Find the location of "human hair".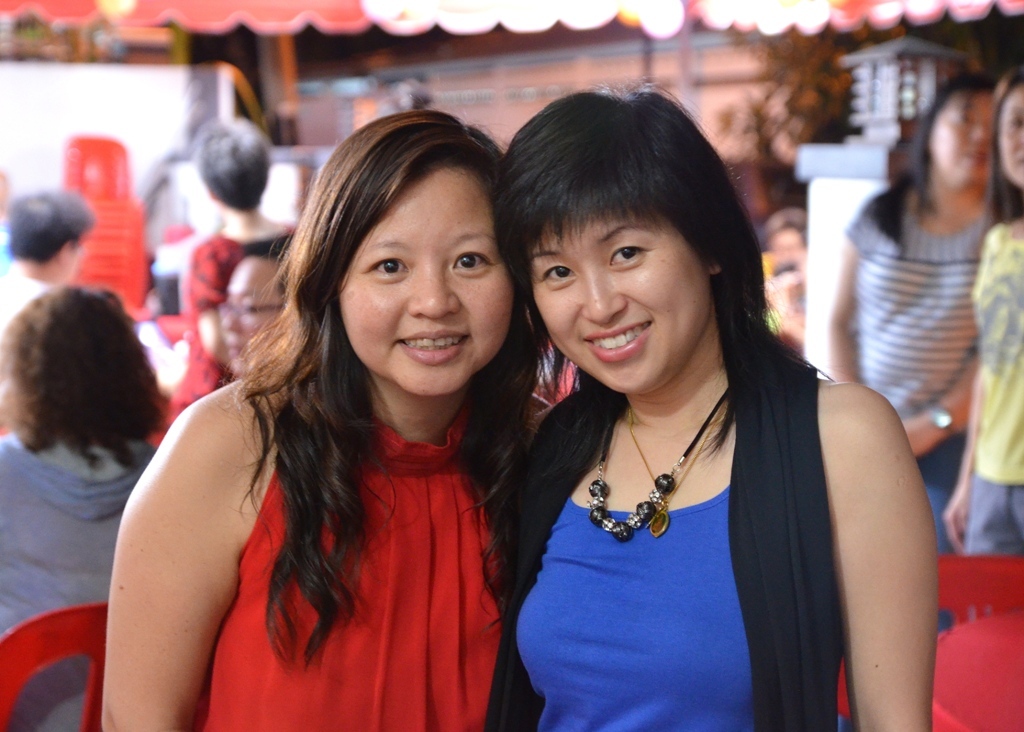
Location: BBox(763, 210, 813, 237).
